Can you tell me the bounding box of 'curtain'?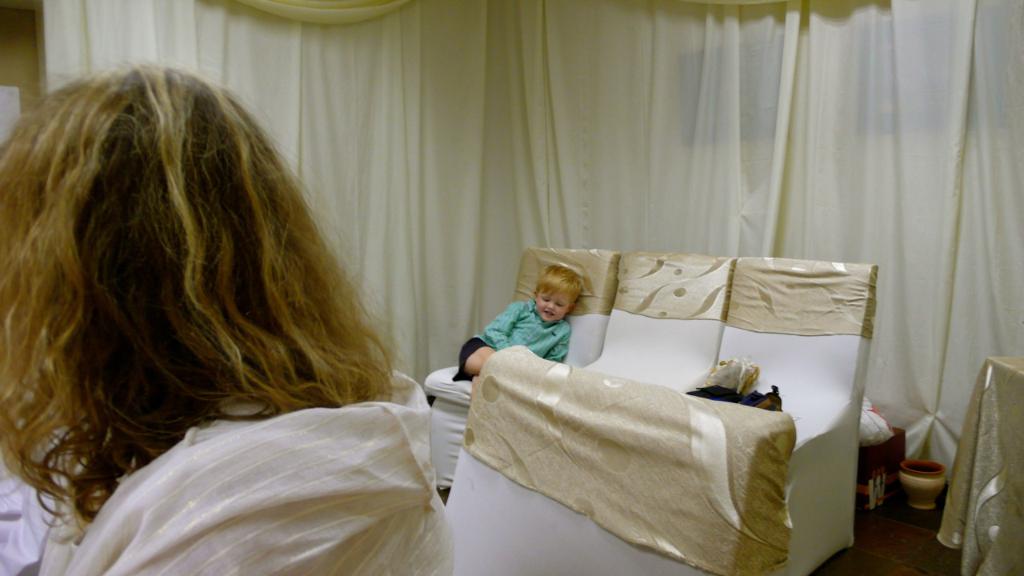
<box>39,0,1023,383</box>.
